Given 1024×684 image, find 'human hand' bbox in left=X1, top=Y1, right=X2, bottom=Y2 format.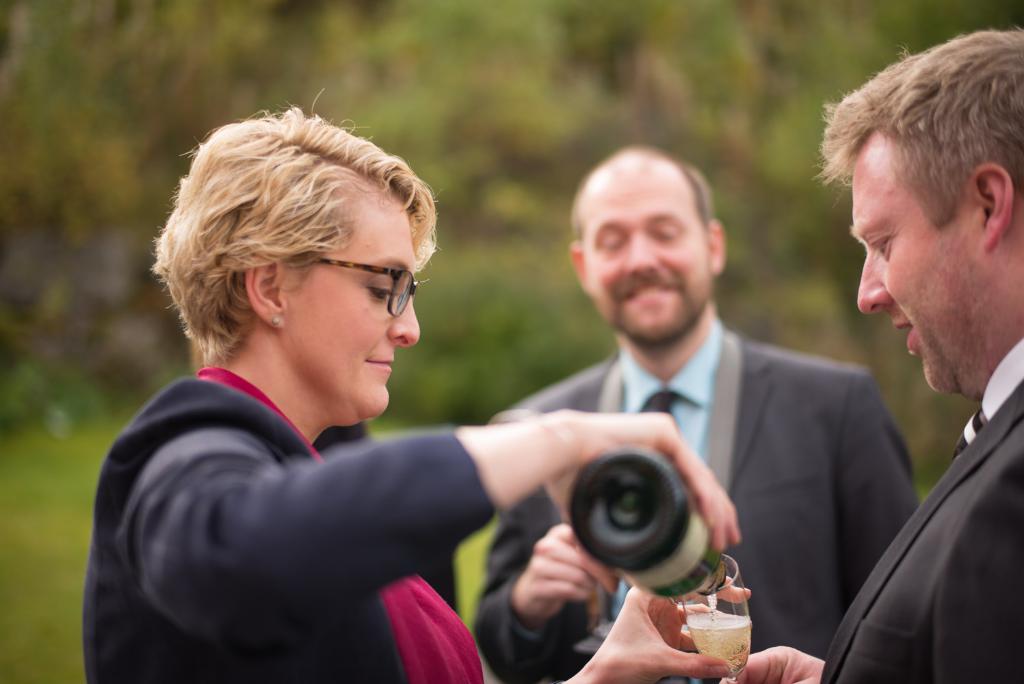
left=733, top=643, right=828, bottom=683.
